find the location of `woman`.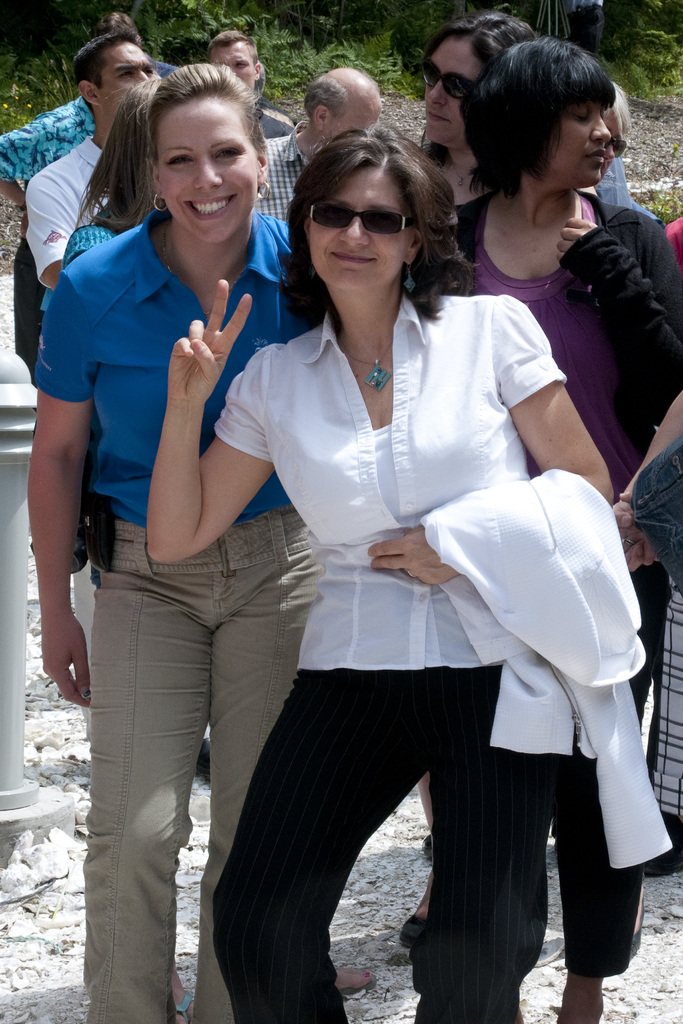
Location: [406, 37, 682, 952].
